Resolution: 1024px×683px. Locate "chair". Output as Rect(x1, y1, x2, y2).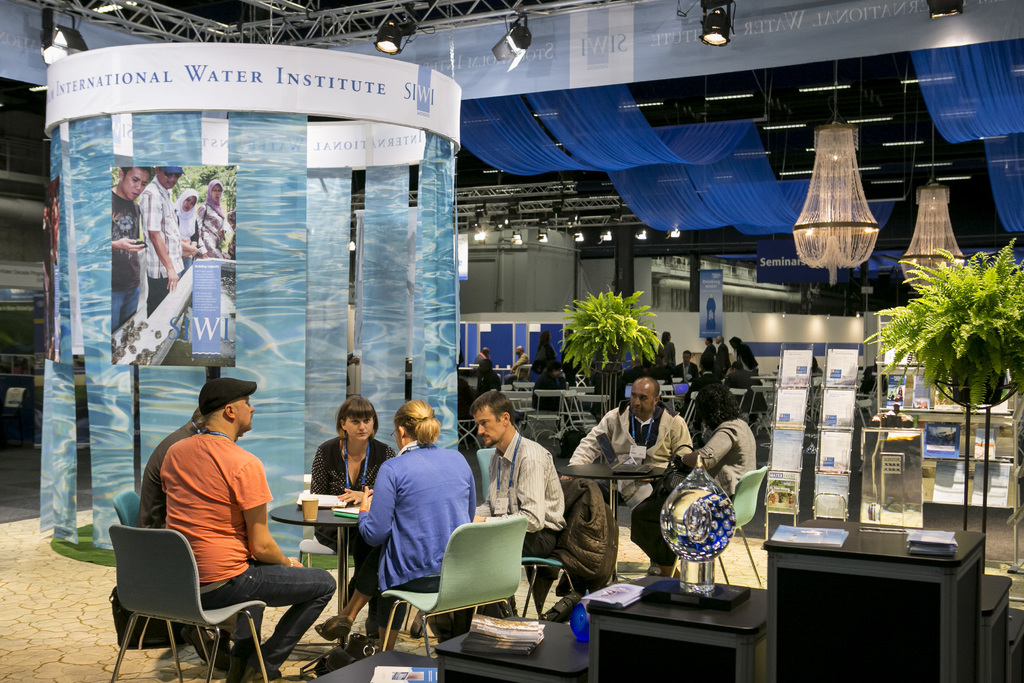
Rect(0, 387, 29, 446).
